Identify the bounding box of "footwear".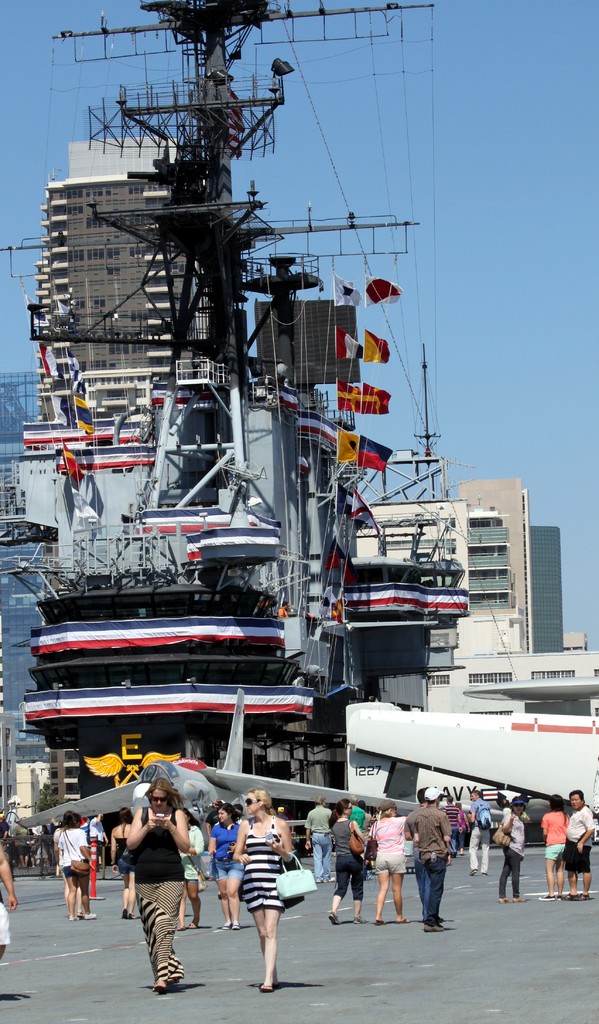
(153, 984, 172, 995).
